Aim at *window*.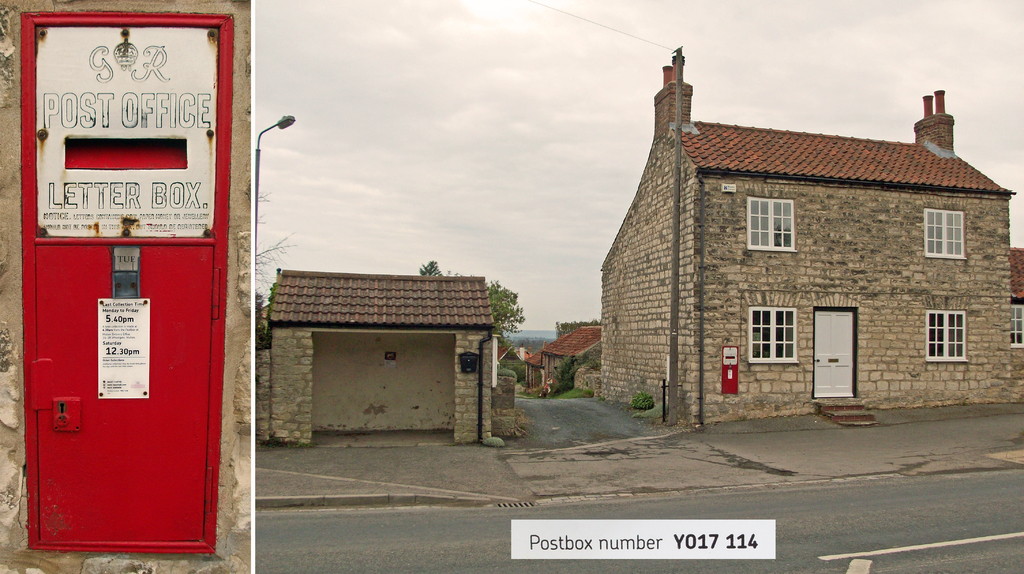
Aimed at locate(925, 310, 965, 363).
